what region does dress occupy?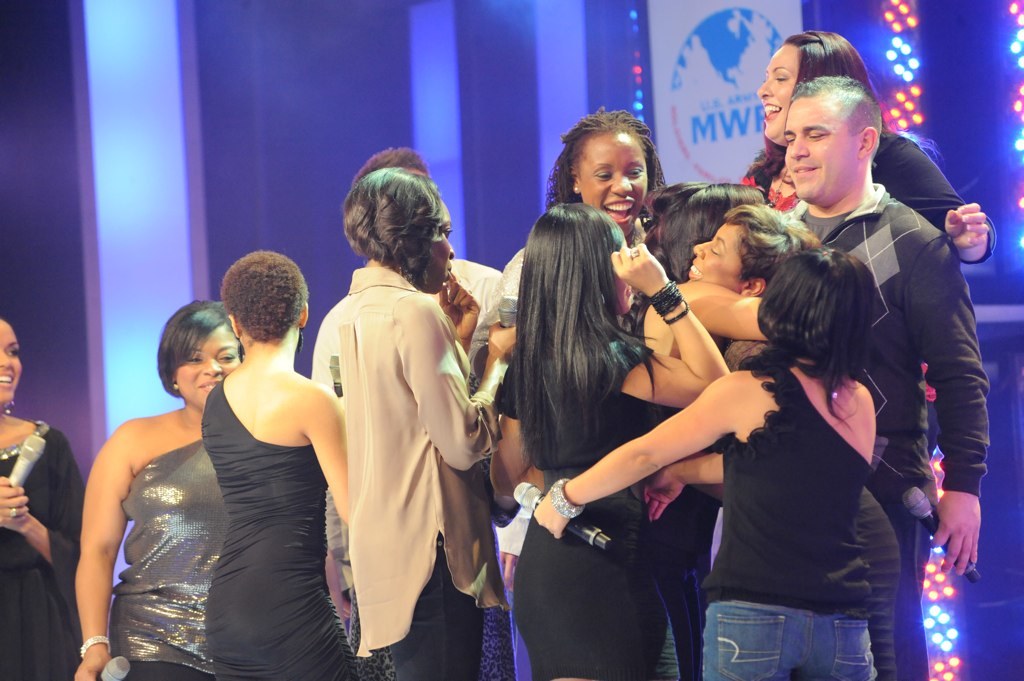
<bbox>0, 418, 83, 680</bbox>.
